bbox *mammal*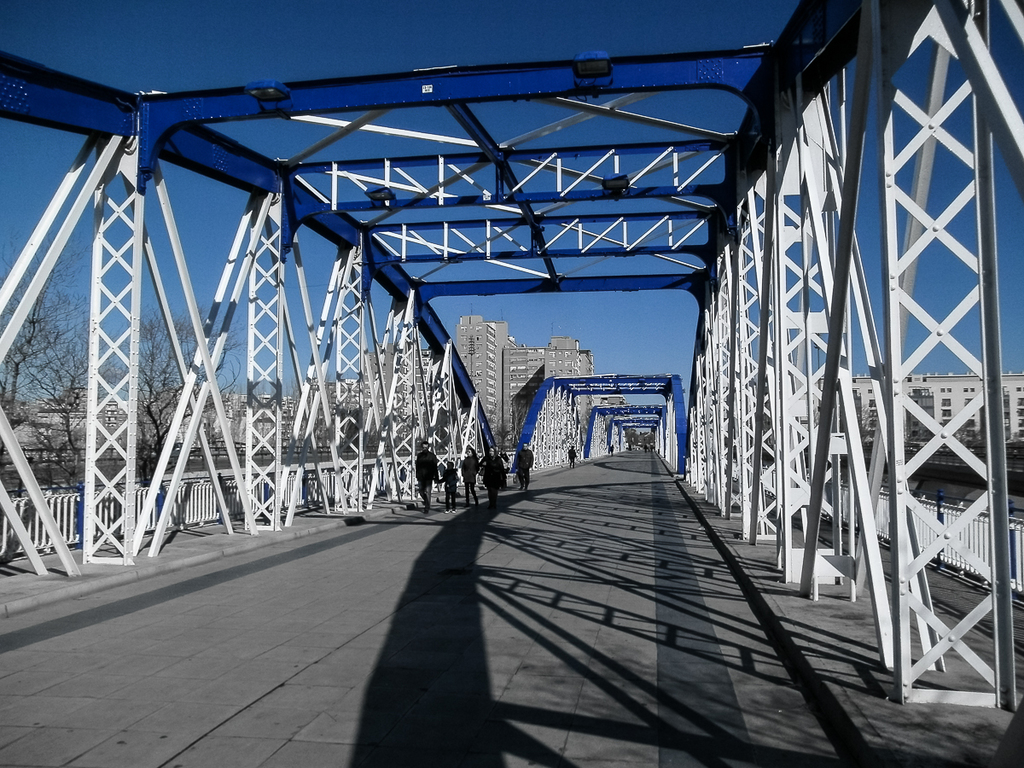
(435, 460, 460, 515)
